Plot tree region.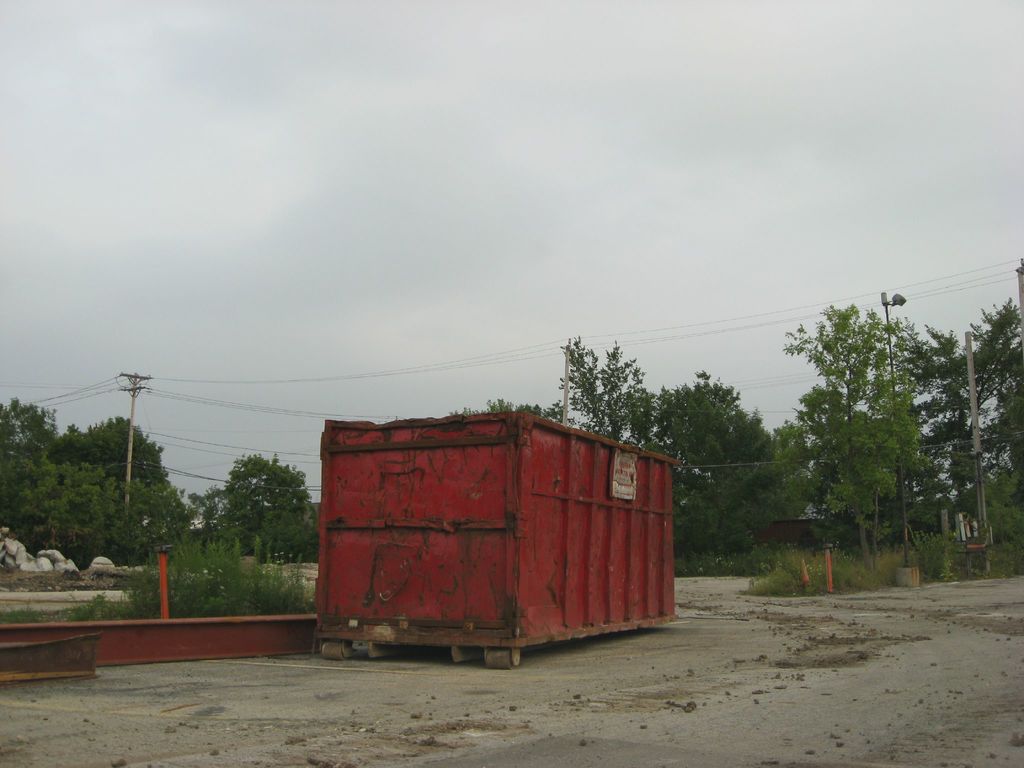
Plotted at bbox=[0, 397, 56, 527].
